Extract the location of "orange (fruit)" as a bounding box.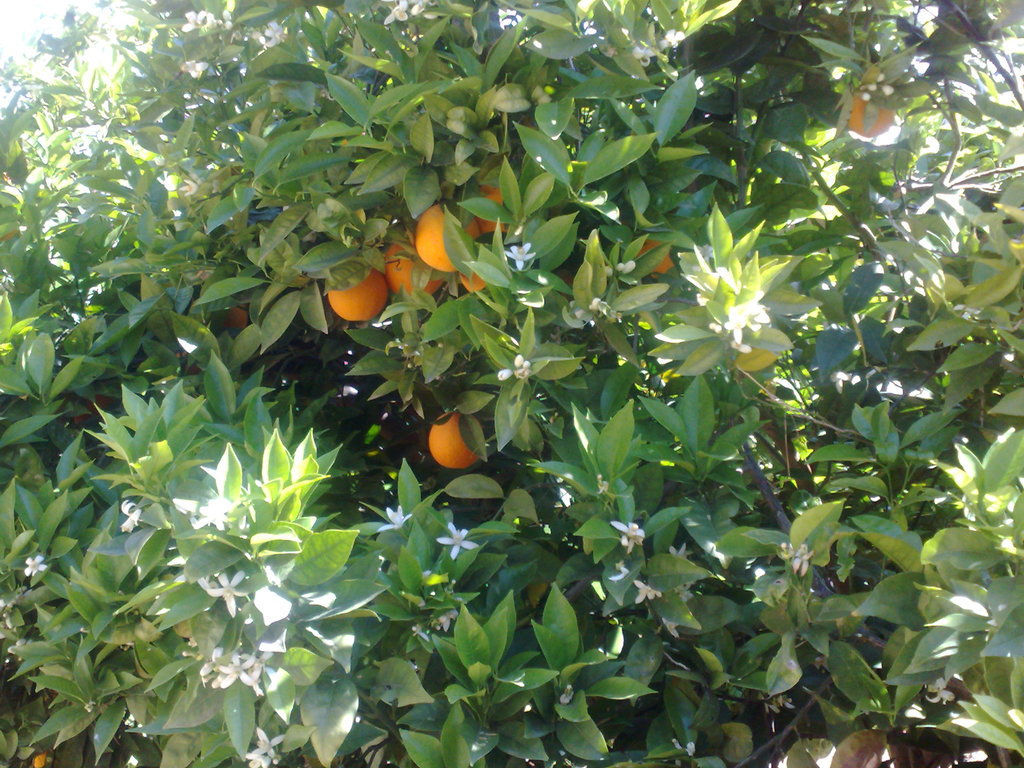
Rect(405, 203, 485, 278).
